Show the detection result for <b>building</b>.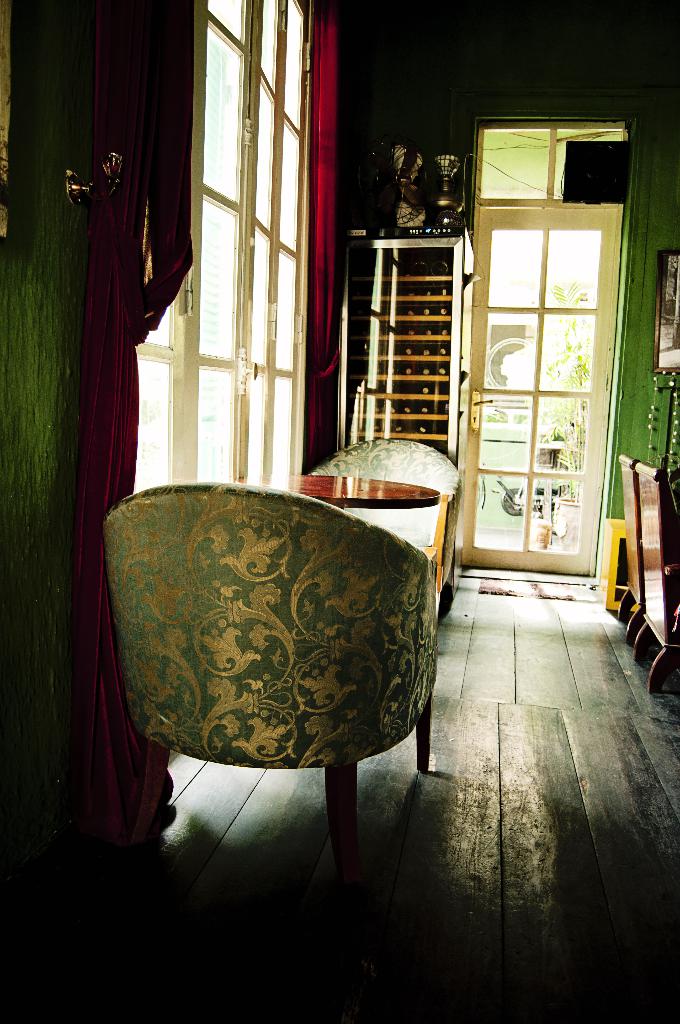
left=0, top=2, right=679, bottom=1023.
